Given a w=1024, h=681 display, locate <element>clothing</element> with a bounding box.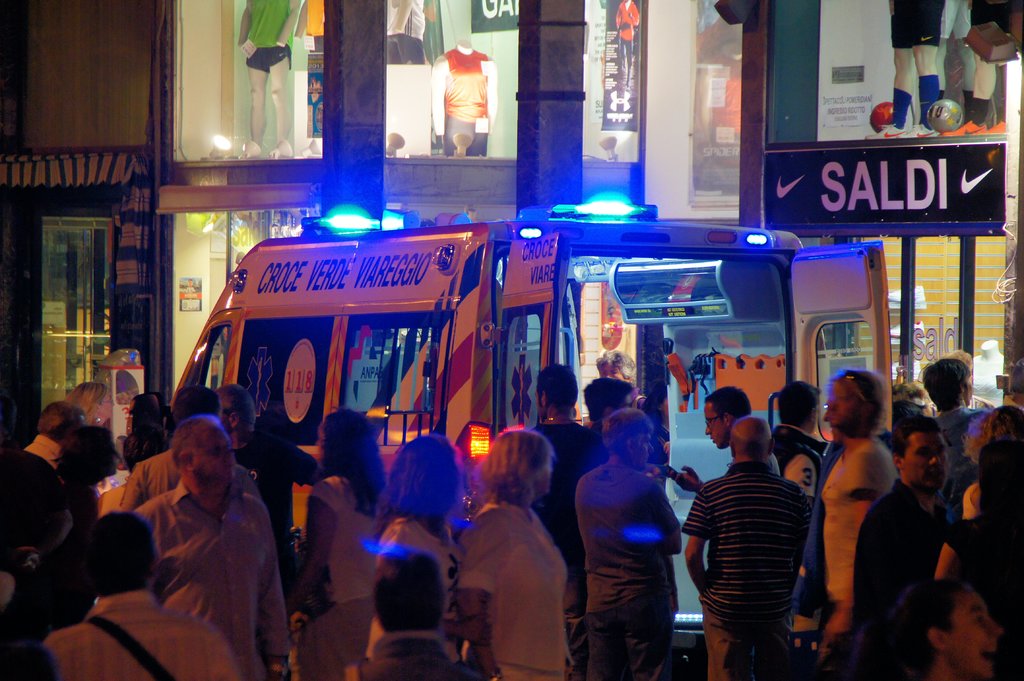
Located: region(35, 582, 241, 680).
